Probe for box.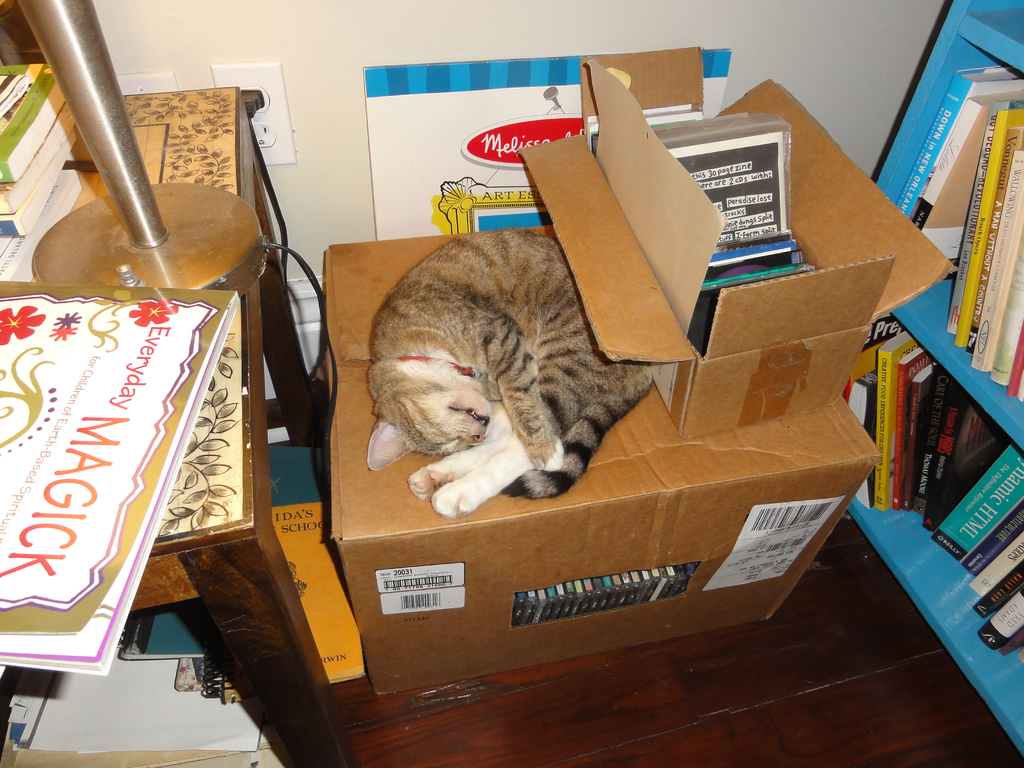
Probe result: {"left": 522, "top": 48, "right": 950, "bottom": 433}.
